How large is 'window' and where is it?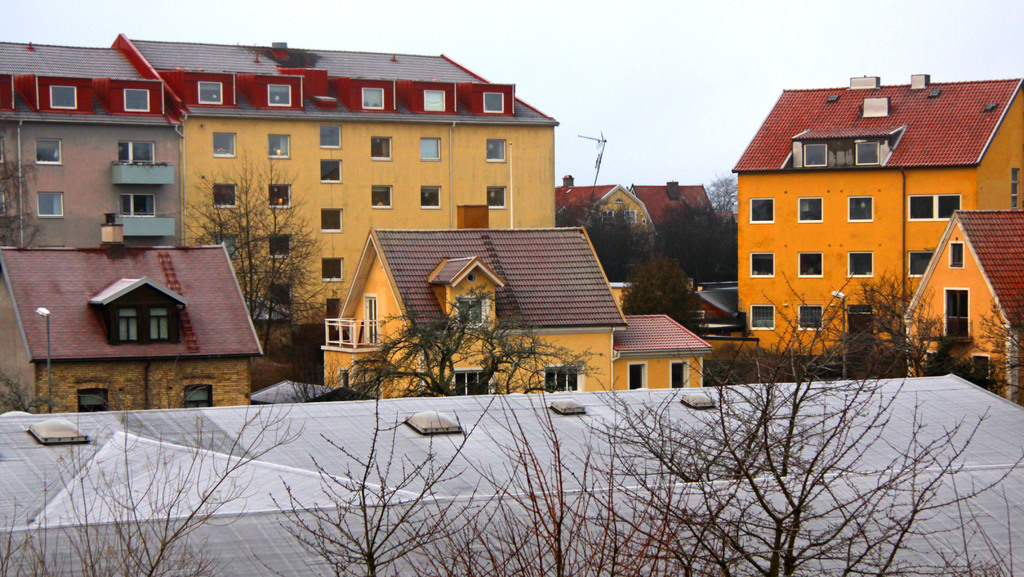
Bounding box: <bbox>35, 190, 67, 220</bbox>.
